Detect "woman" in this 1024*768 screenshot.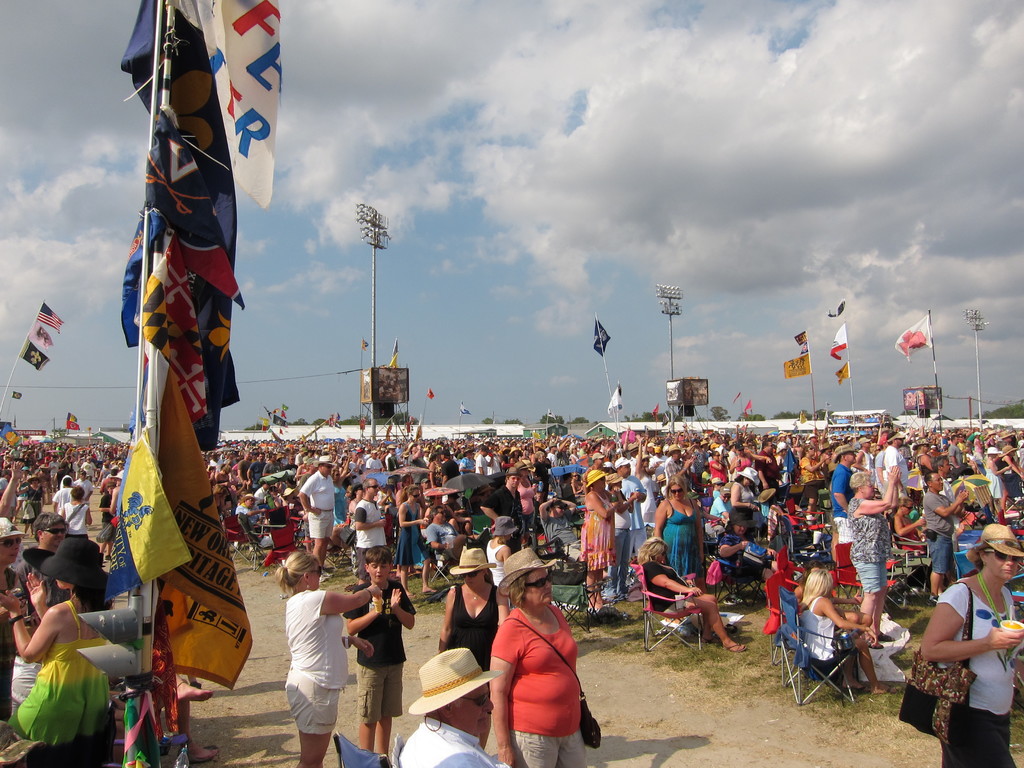
Detection: region(440, 541, 502, 726).
